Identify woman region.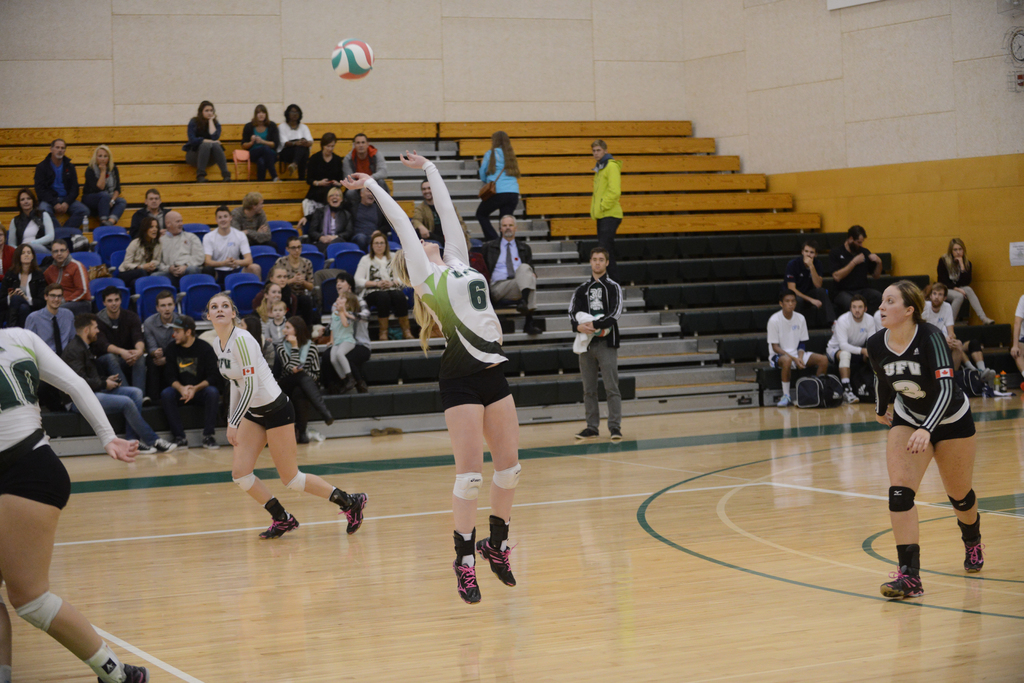
Region: 117, 218, 163, 287.
